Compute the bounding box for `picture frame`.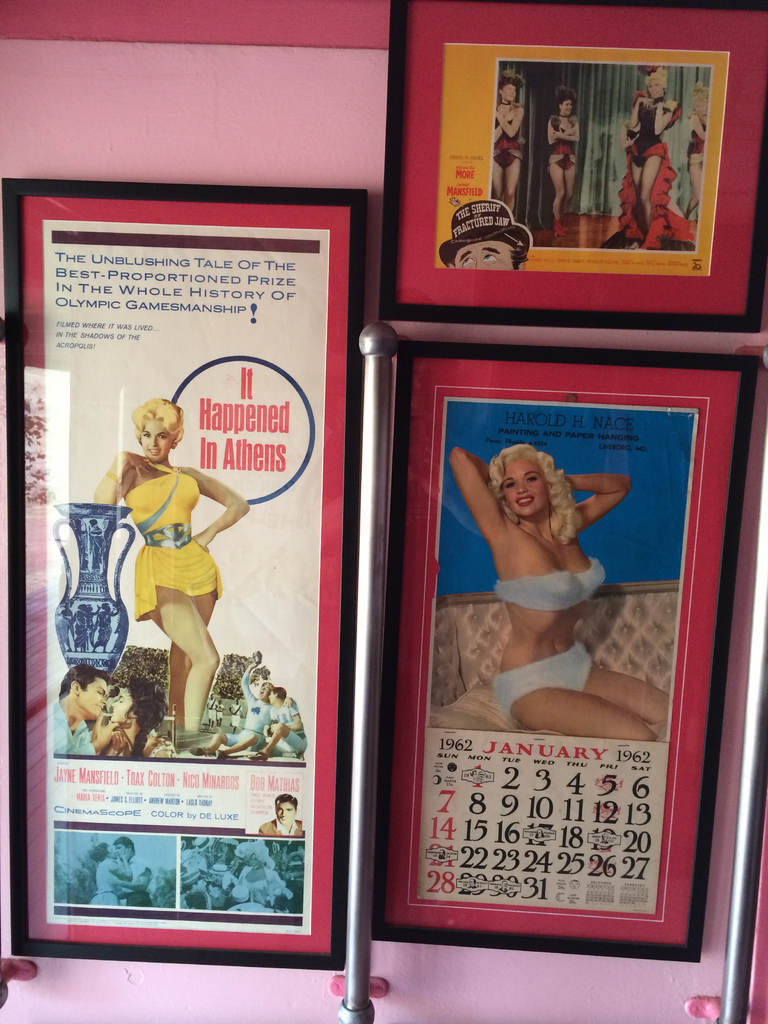
[left=0, top=175, right=369, bottom=972].
